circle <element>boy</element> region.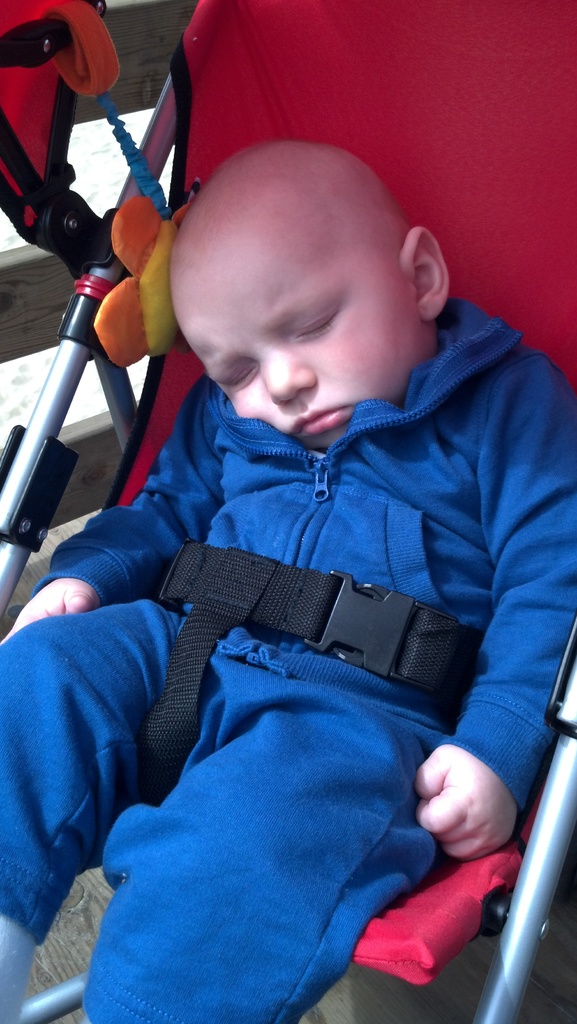
Region: 0 140 576 1023.
